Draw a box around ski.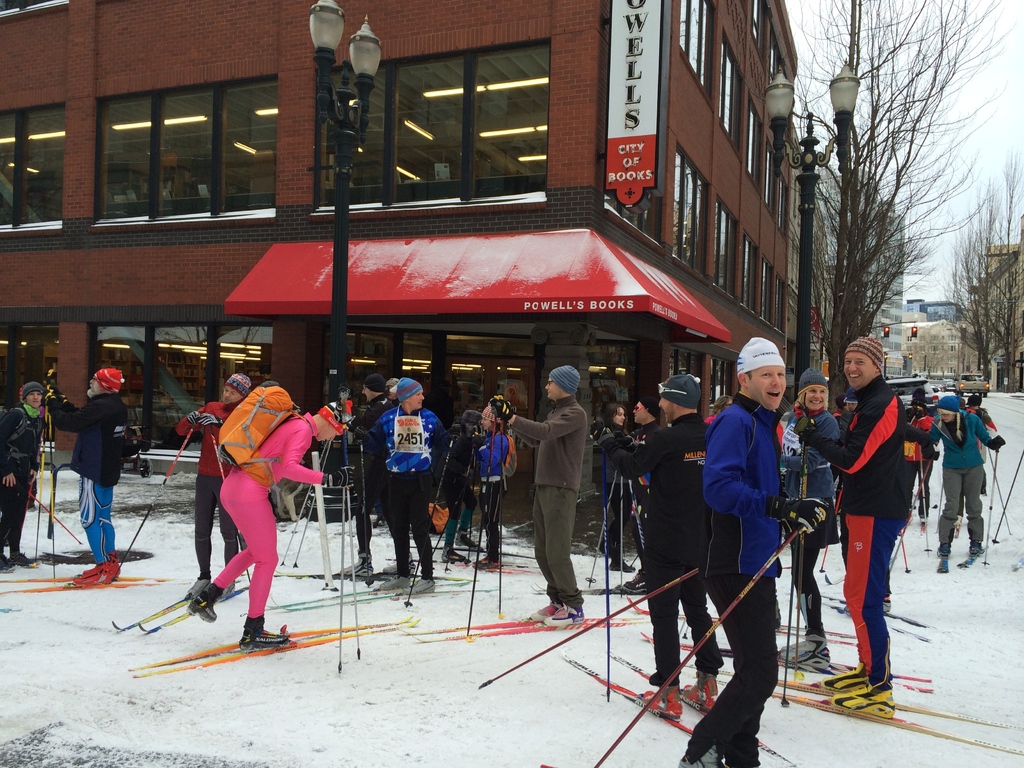
box=[636, 627, 936, 698].
